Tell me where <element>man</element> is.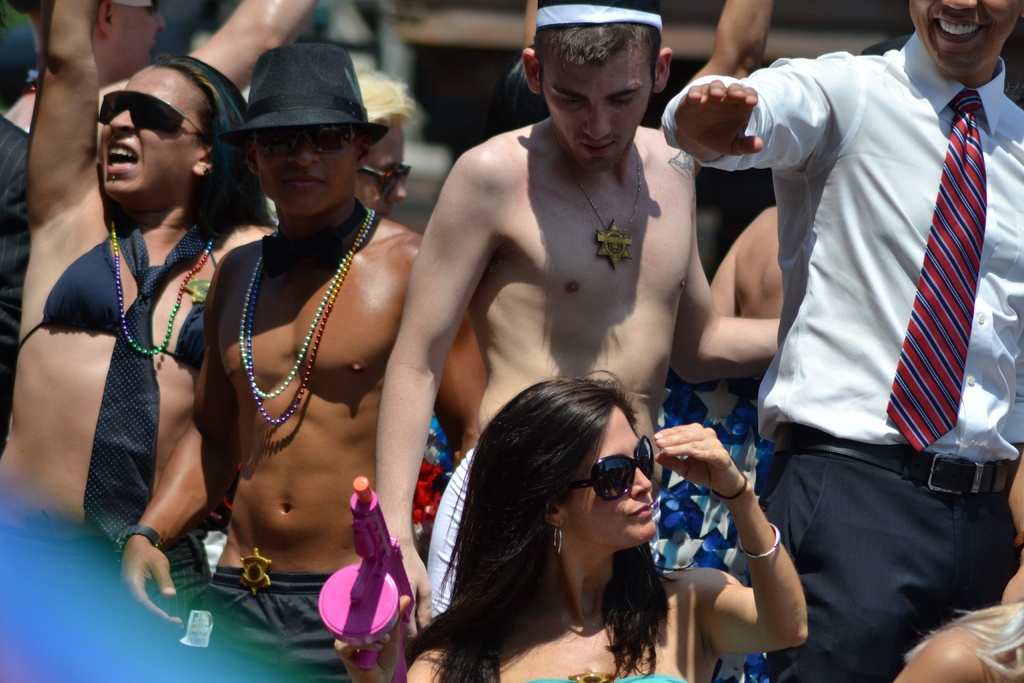
<element>man</element> is at box=[0, 0, 330, 183].
